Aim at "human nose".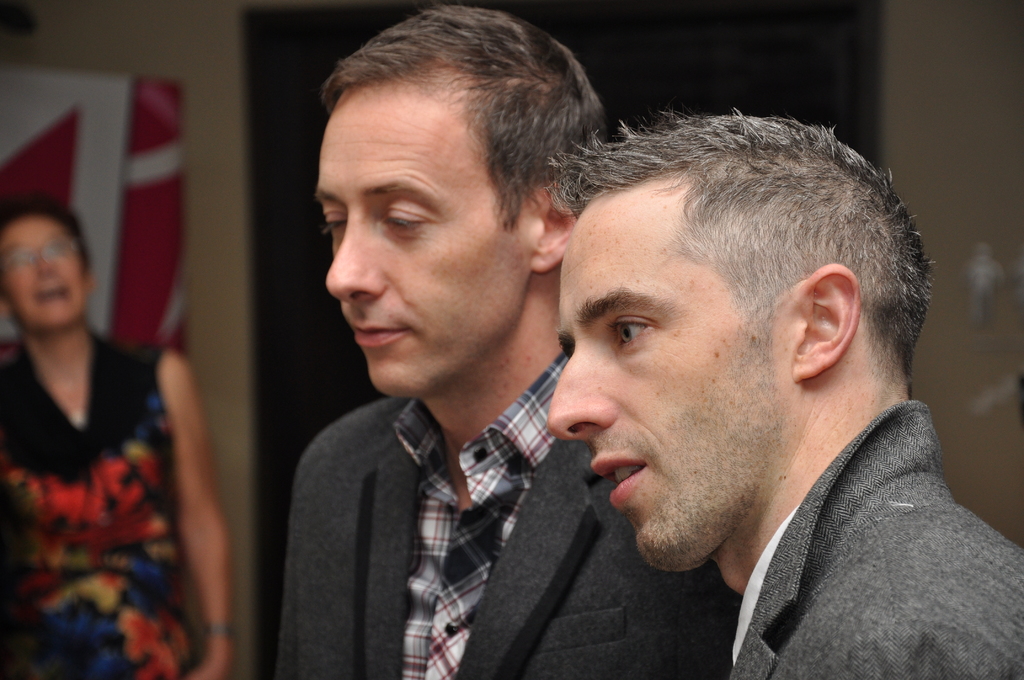
Aimed at (left=547, top=354, right=618, bottom=439).
